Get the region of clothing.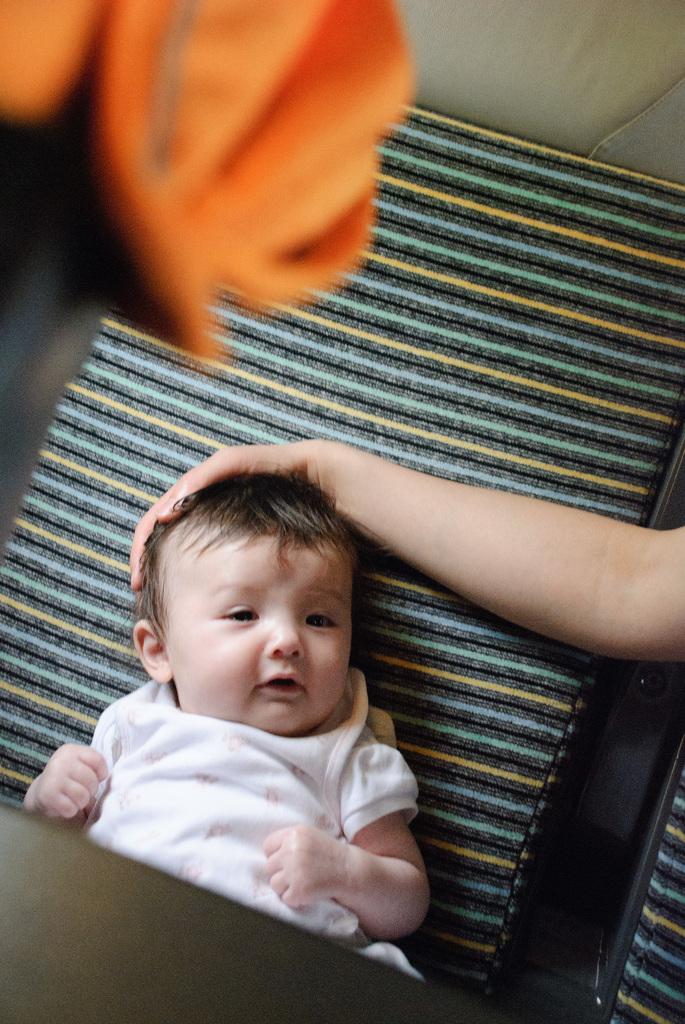
pyautogui.locateOnScreen(77, 665, 413, 973).
